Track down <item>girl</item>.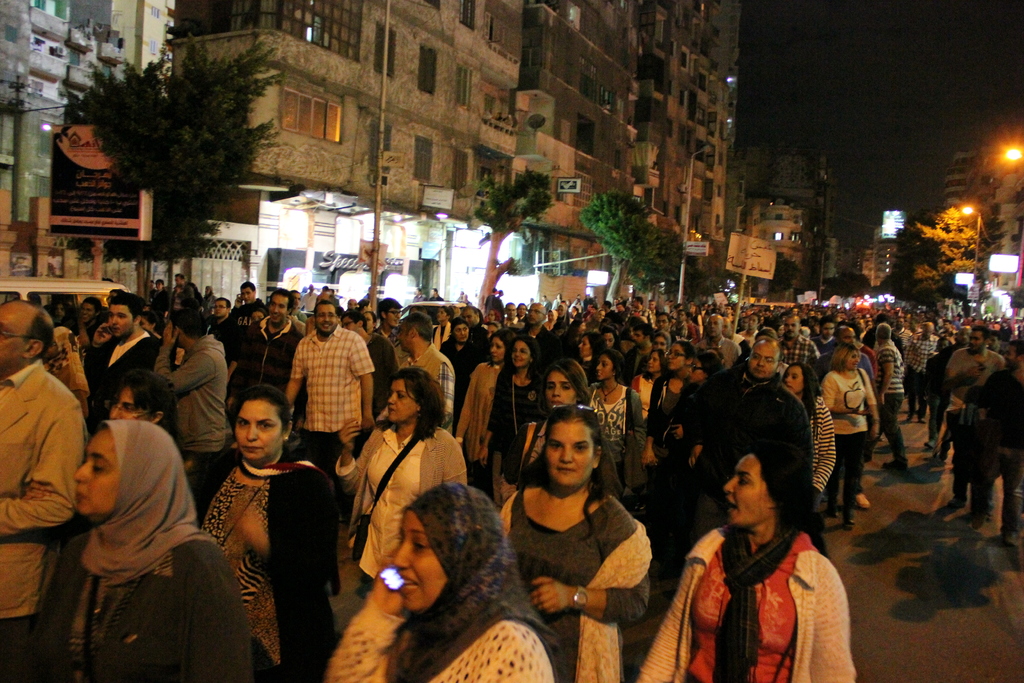
Tracked to {"x1": 580, "y1": 352, "x2": 636, "y2": 462}.
